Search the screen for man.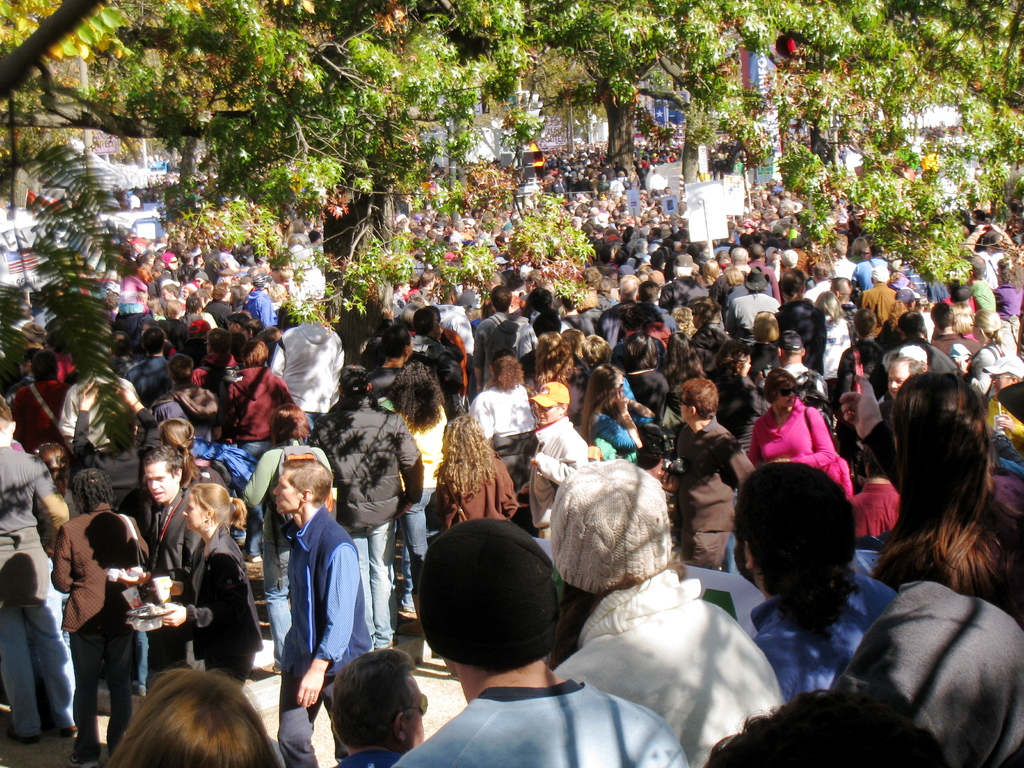
Found at (393,520,692,767).
